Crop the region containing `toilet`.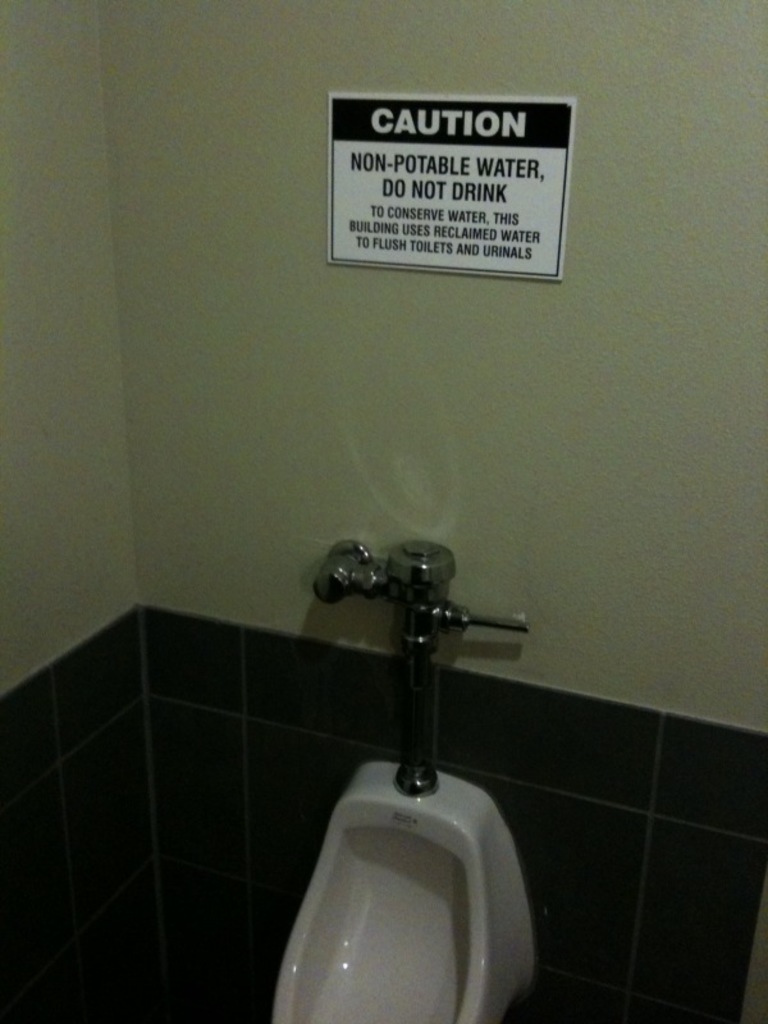
Crop region: (264, 524, 561, 1023).
